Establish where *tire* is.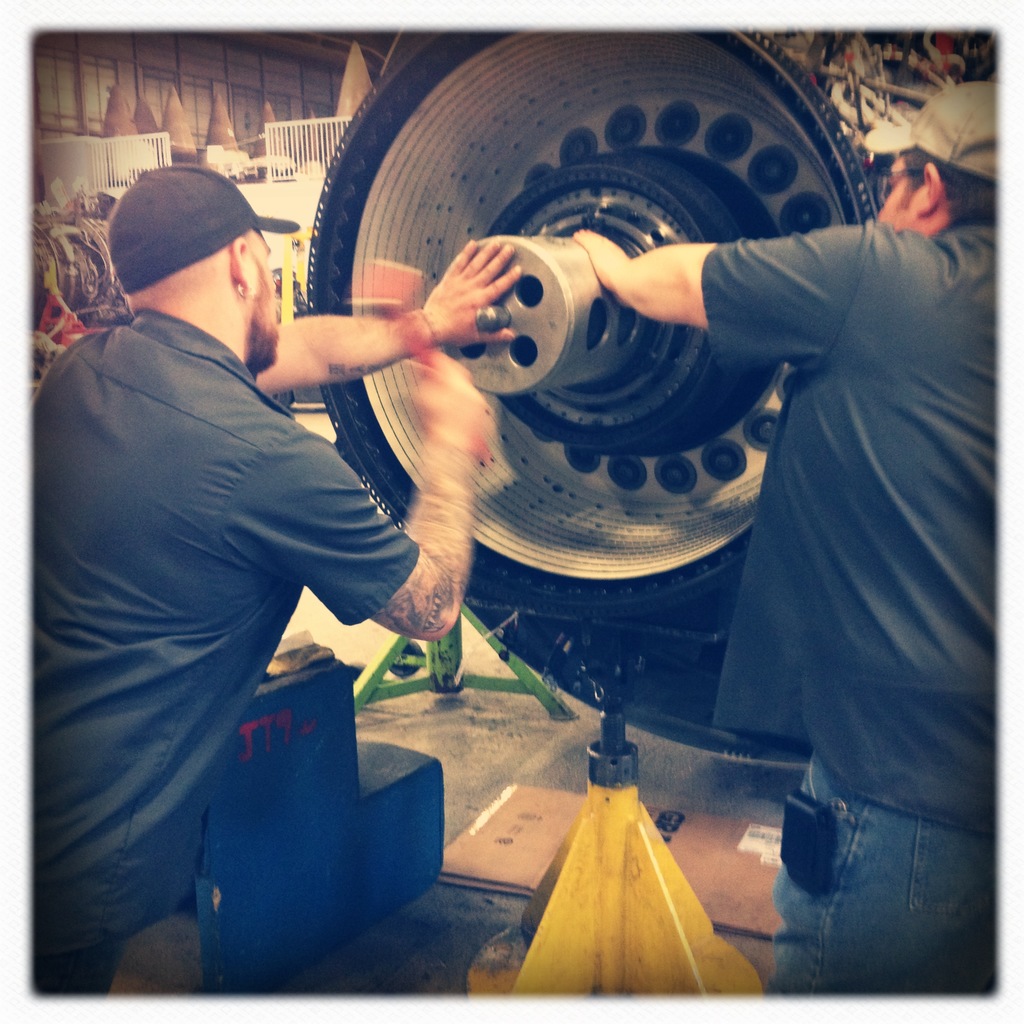
Established at 22:197:143:355.
